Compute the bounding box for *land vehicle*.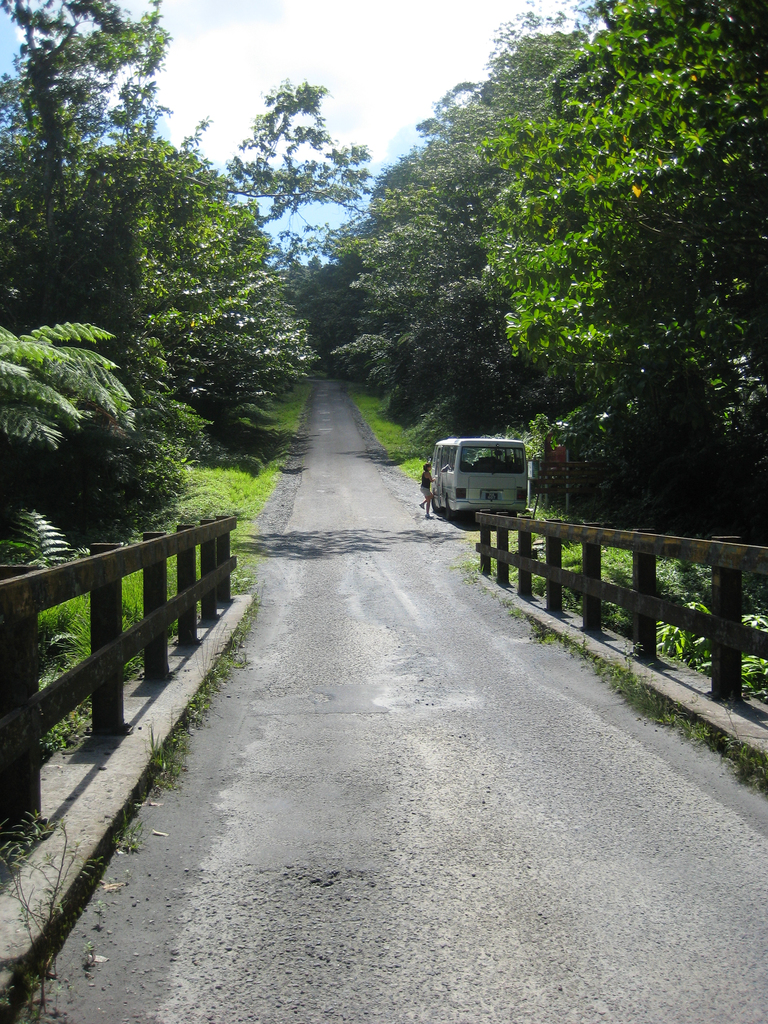
[430,436,526,511].
